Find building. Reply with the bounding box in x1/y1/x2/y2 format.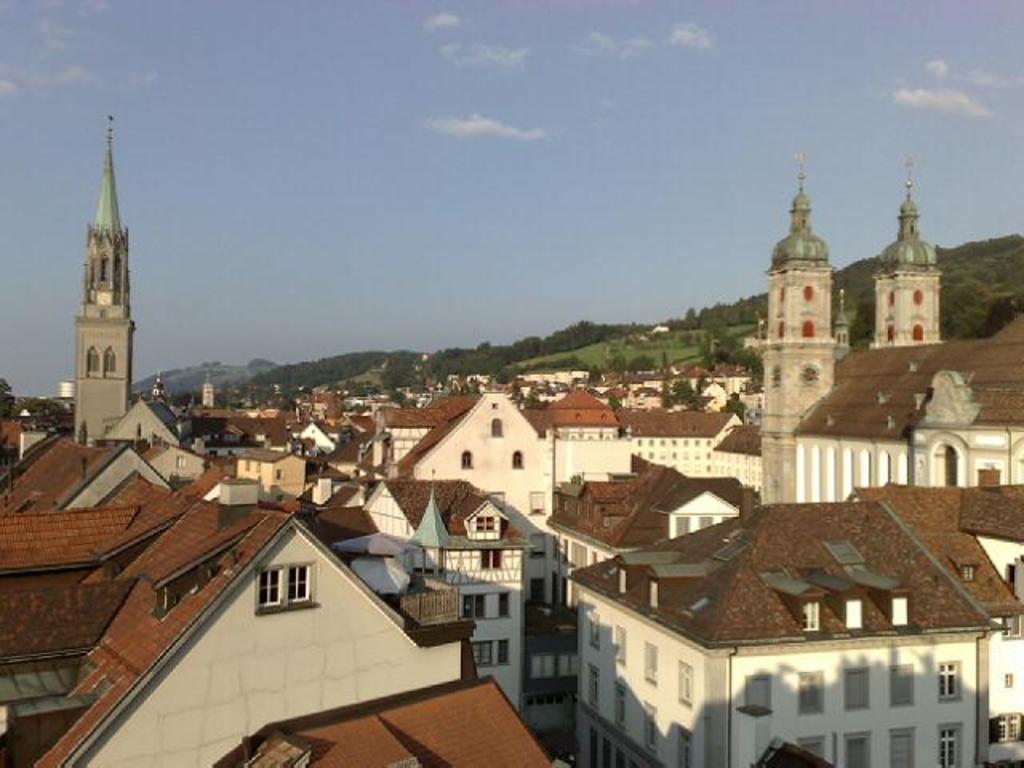
0/430/176/512.
